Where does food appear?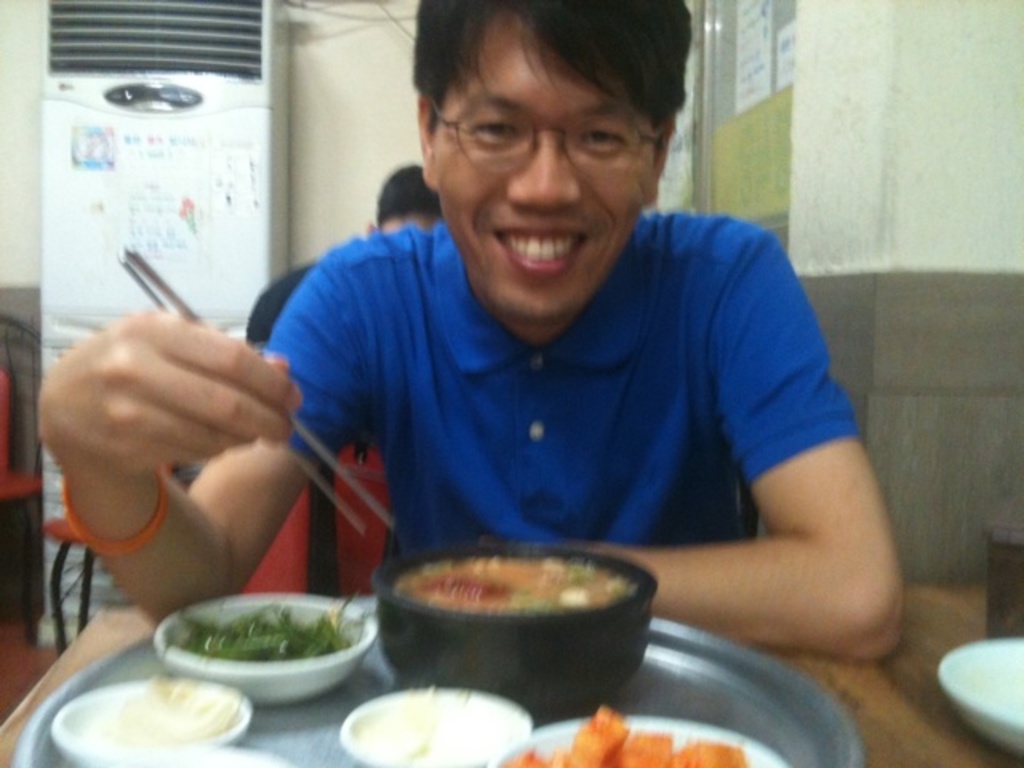
Appears at 171 614 365 662.
